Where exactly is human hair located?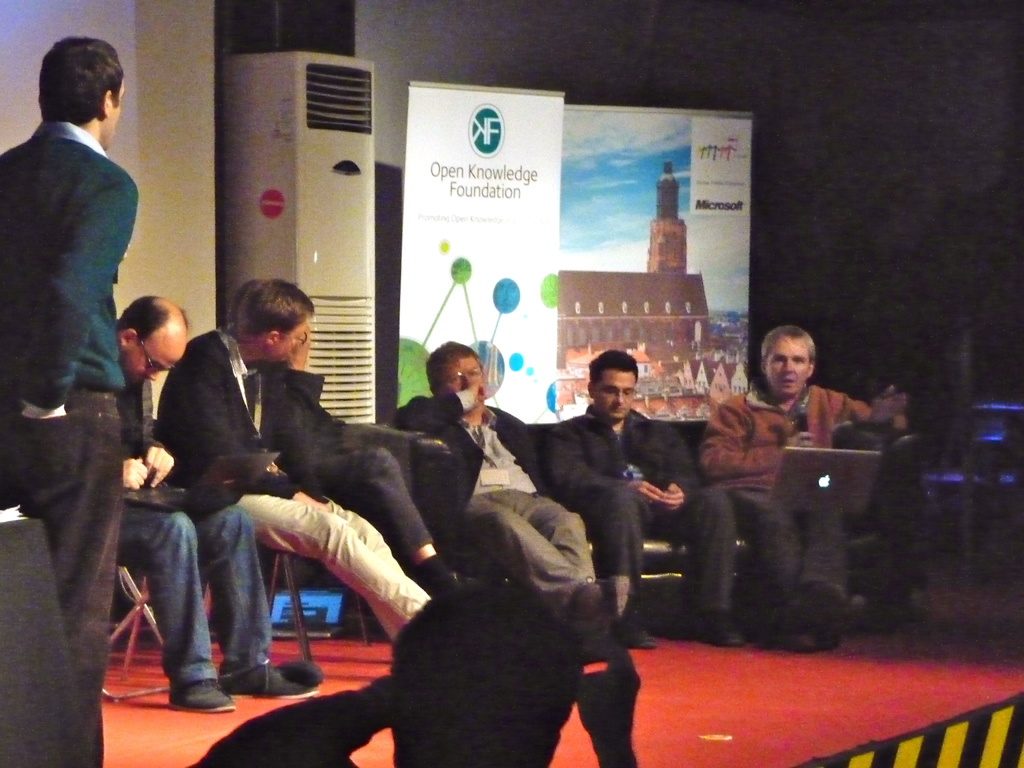
Its bounding box is box(216, 271, 302, 356).
